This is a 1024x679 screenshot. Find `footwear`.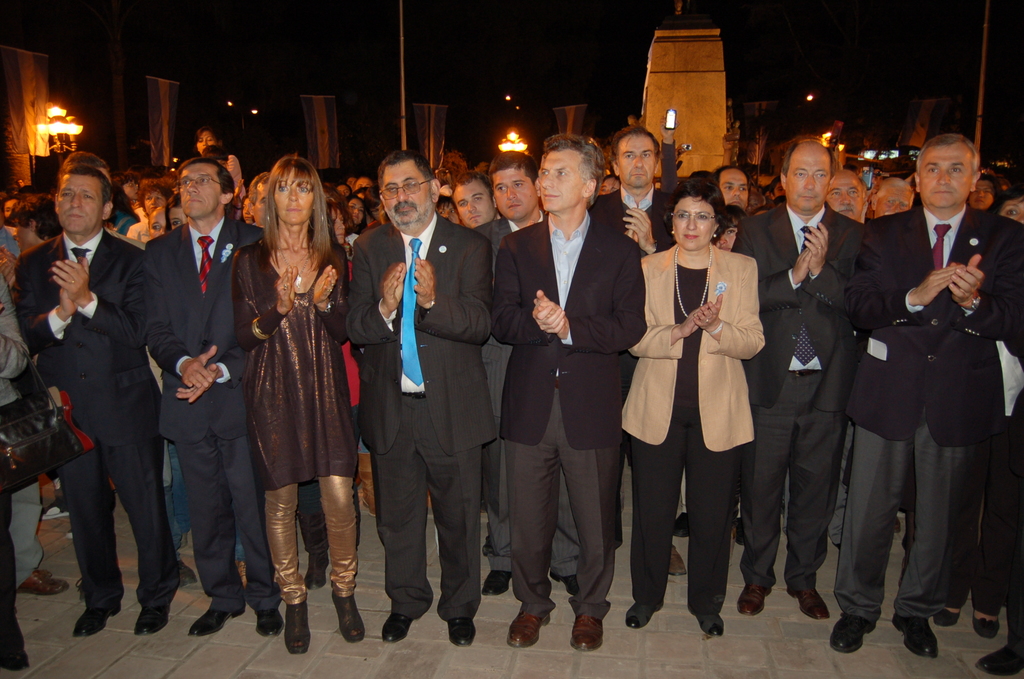
Bounding box: locate(229, 557, 243, 590).
